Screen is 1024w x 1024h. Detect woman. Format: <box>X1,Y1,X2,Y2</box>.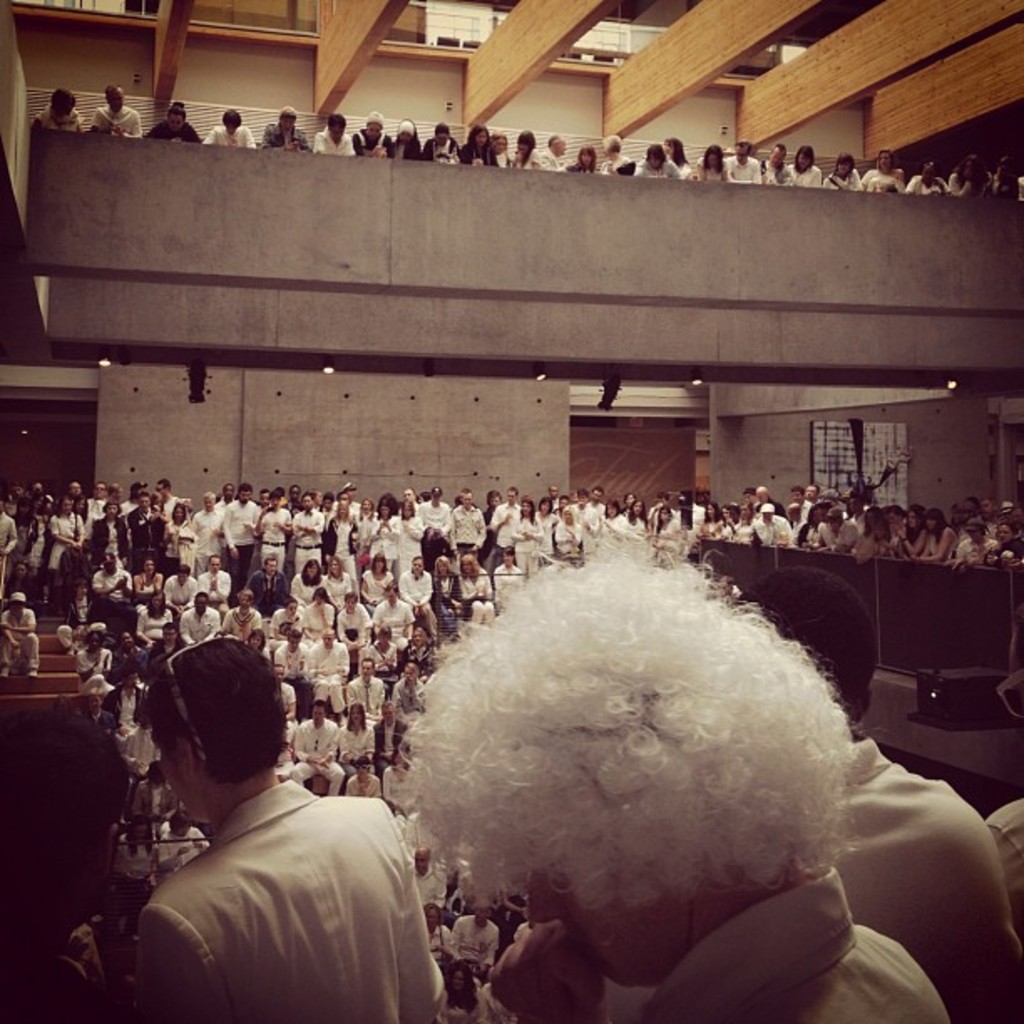
<box>42,499,80,589</box>.
